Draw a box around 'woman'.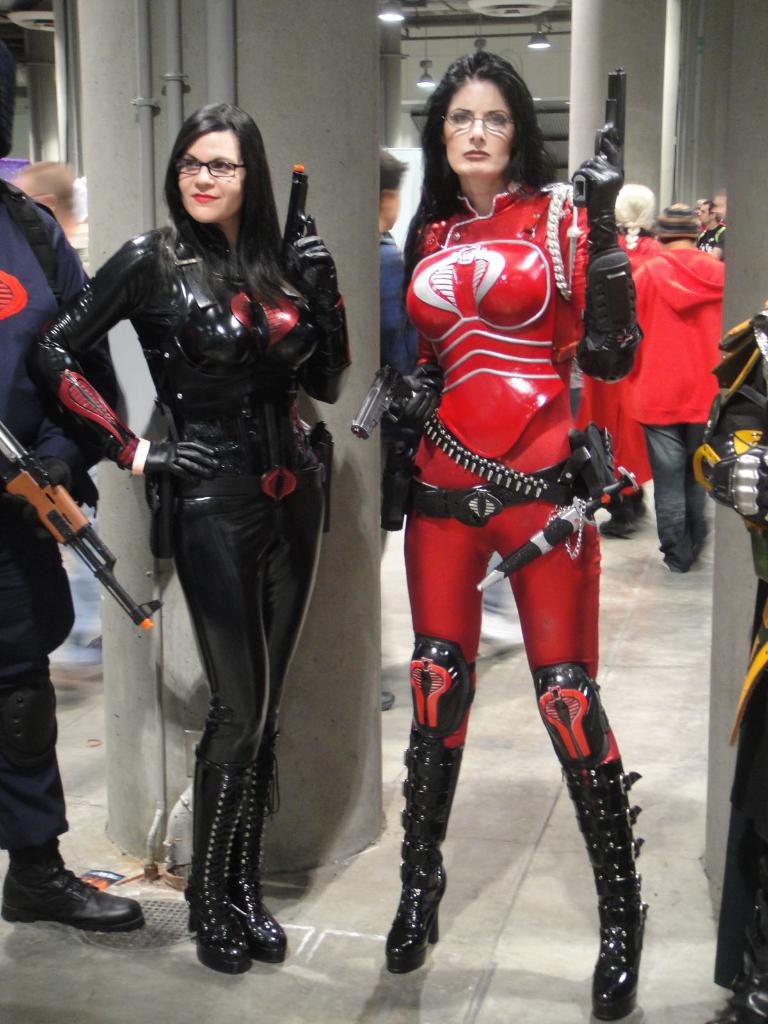
(49, 55, 360, 984).
